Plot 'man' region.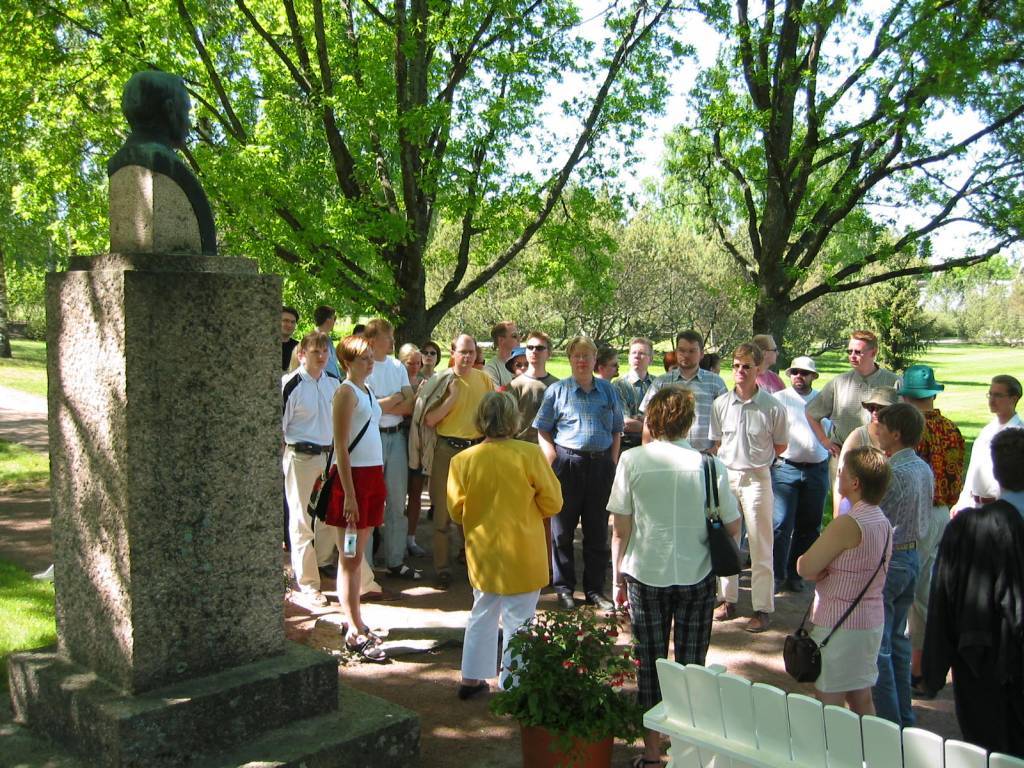
Plotted at (left=534, top=333, right=629, bottom=620).
